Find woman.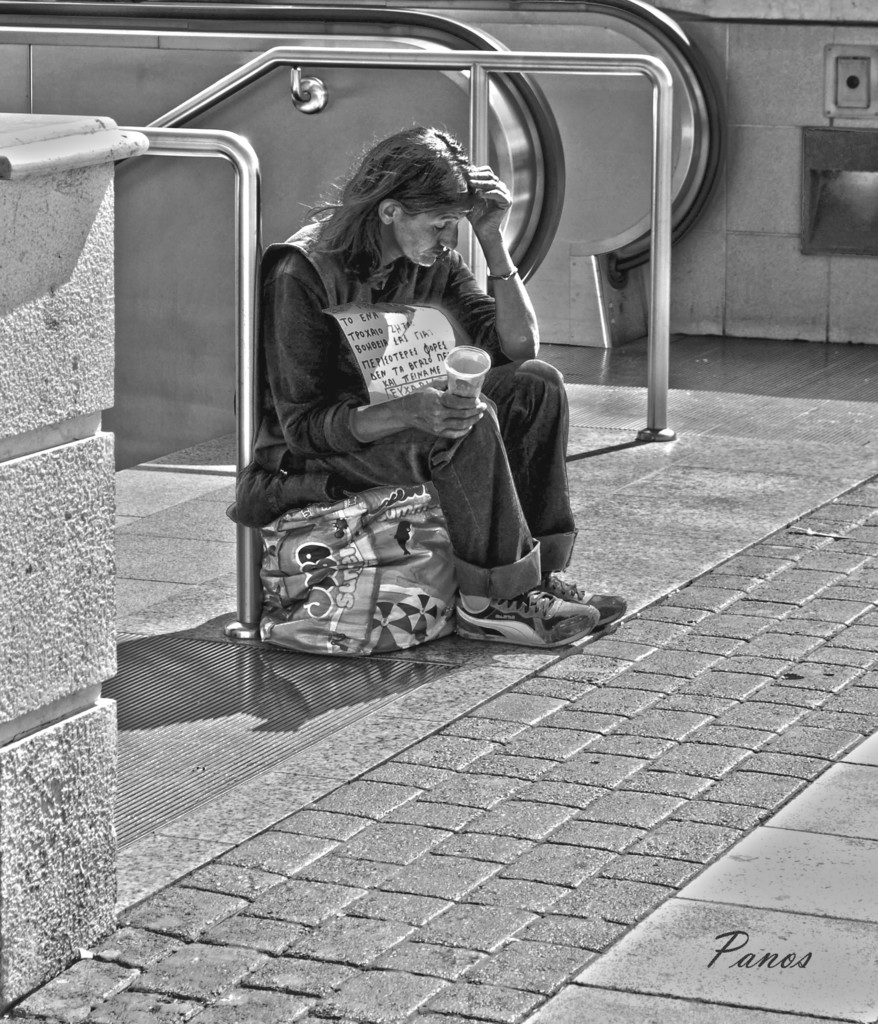
bbox=(226, 125, 624, 667).
